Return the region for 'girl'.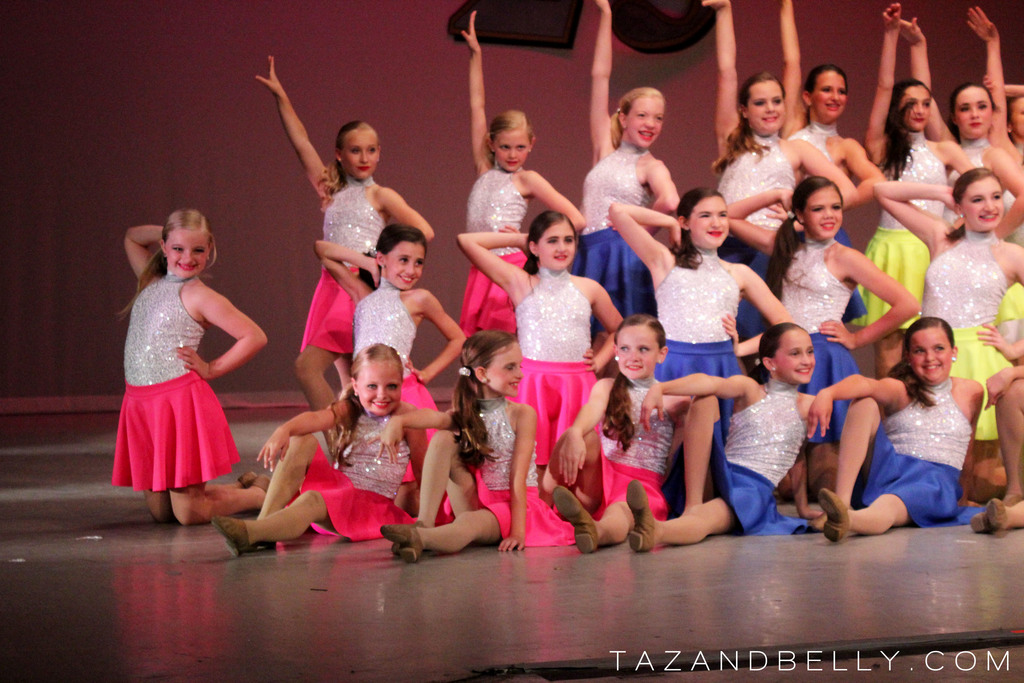
(x1=900, y1=21, x2=1023, y2=247).
